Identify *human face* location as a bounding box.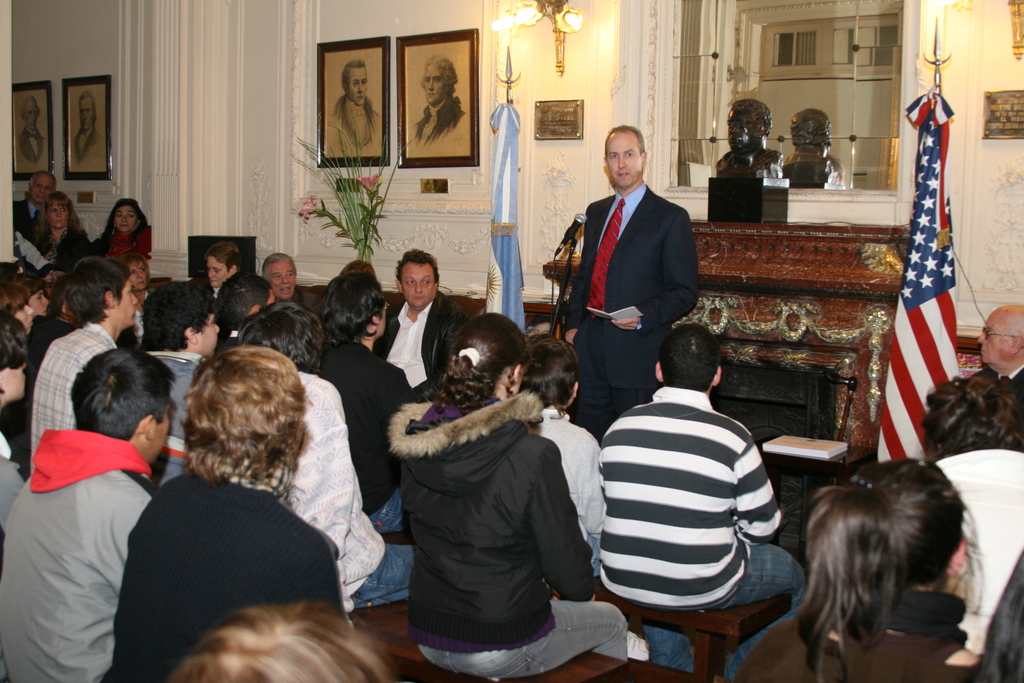
x1=49 y1=197 x2=67 y2=229.
